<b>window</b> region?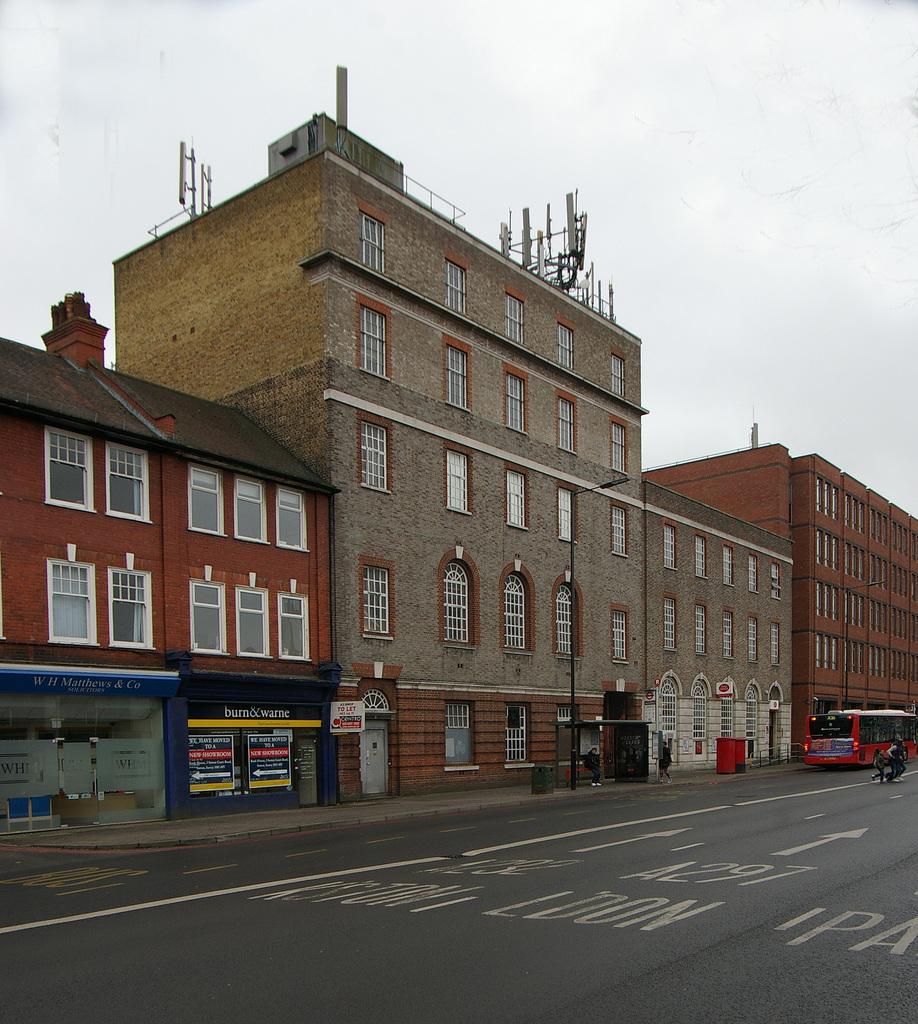
select_region(553, 383, 579, 455)
